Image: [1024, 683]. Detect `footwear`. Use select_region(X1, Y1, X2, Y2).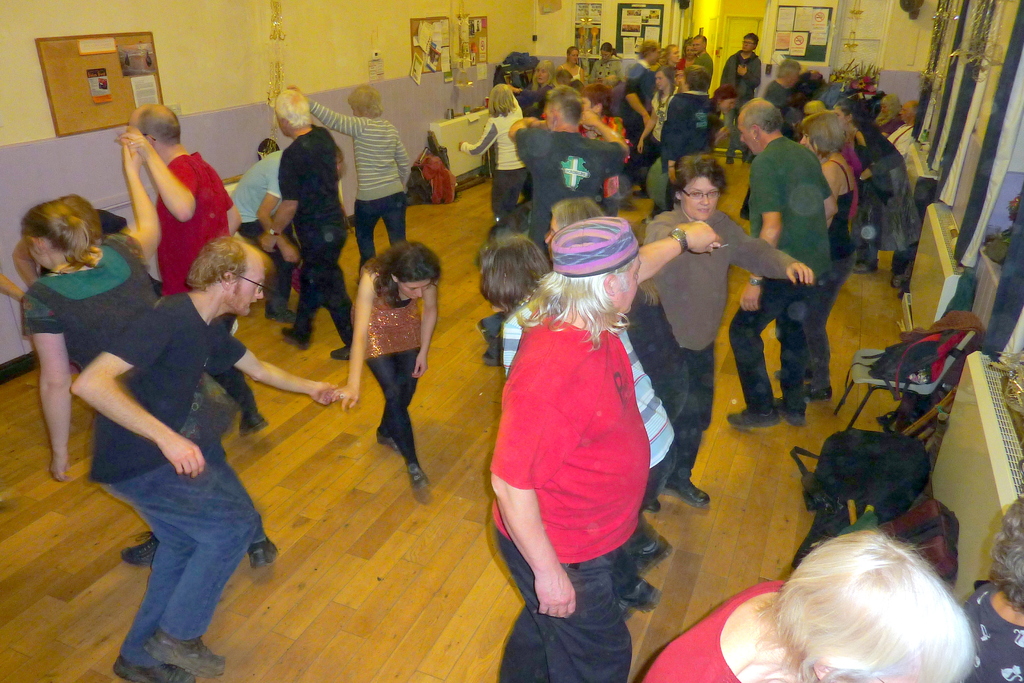
select_region(731, 403, 778, 431).
